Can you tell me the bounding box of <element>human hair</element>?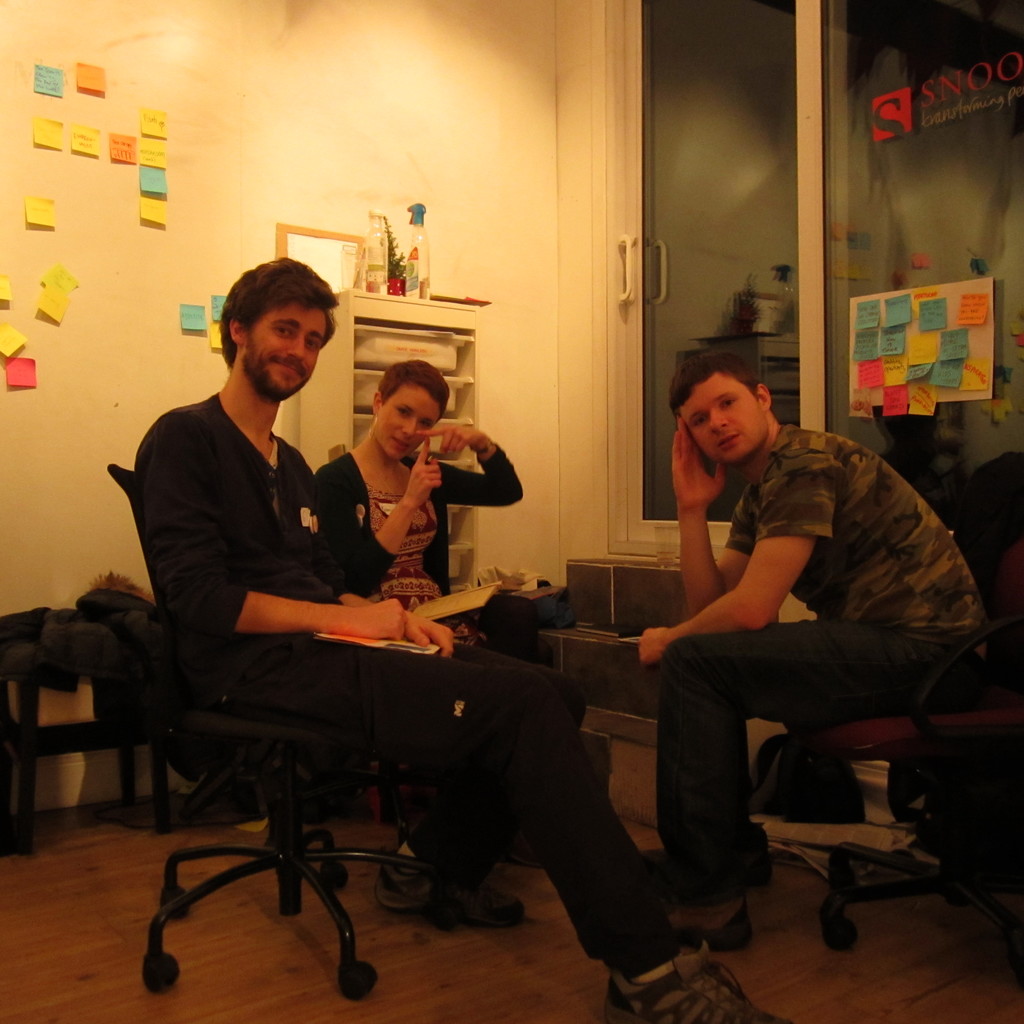
l=378, t=356, r=452, b=425.
